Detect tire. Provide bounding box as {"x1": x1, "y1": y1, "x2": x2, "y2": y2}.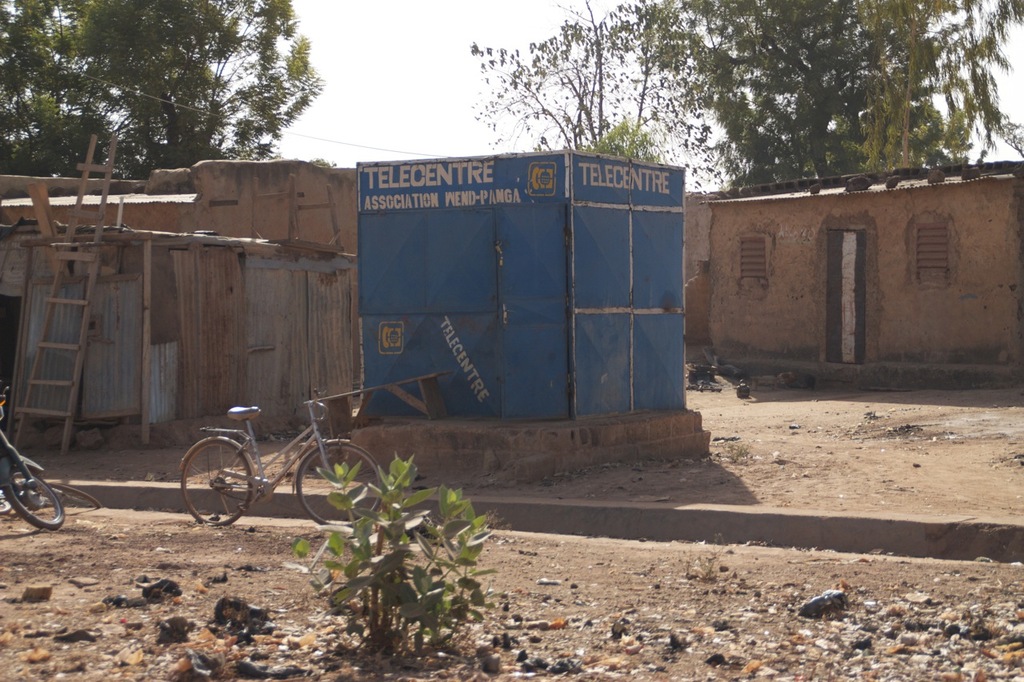
{"x1": 298, "y1": 443, "x2": 382, "y2": 528}.
